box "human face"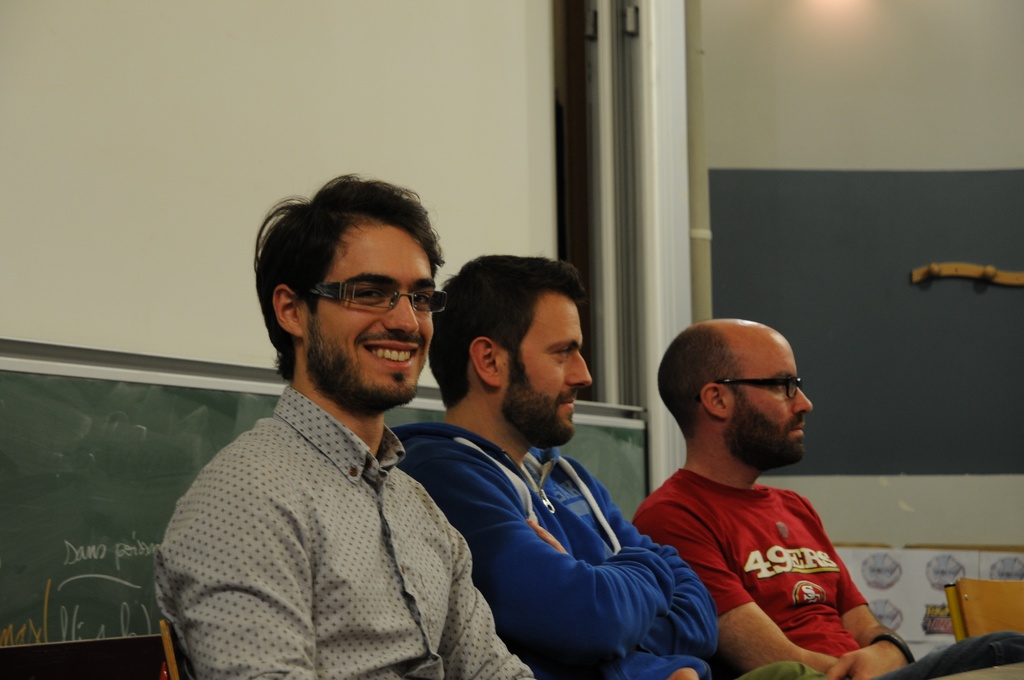
region(728, 323, 810, 461)
